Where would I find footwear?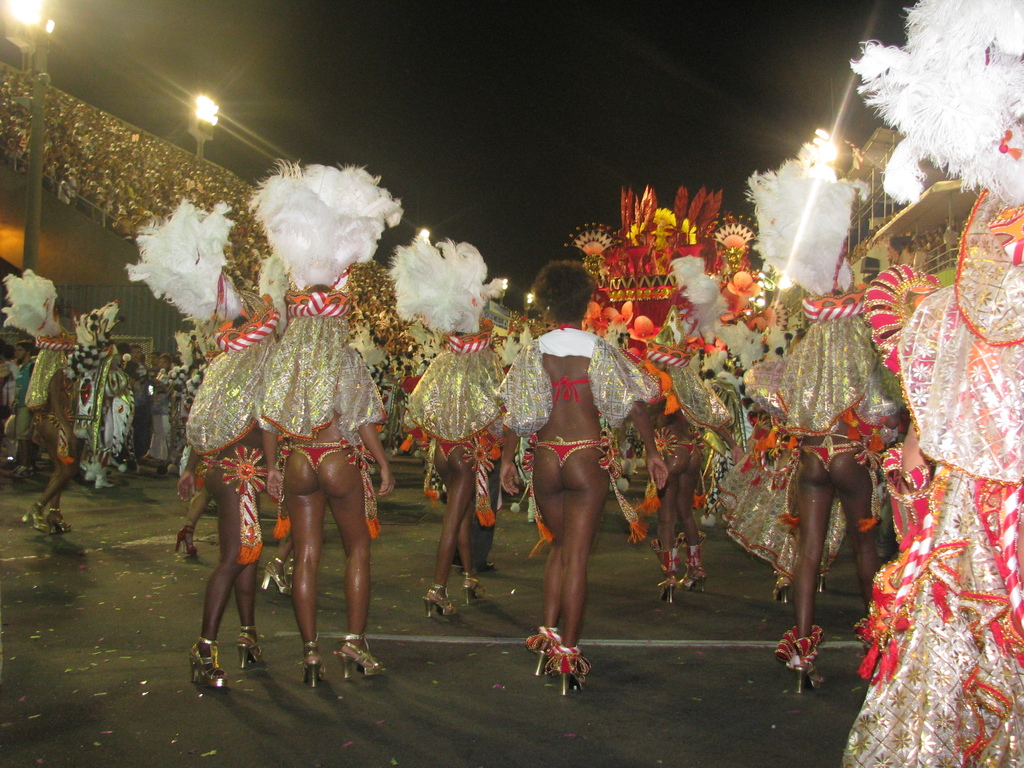
At region(83, 467, 120, 491).
